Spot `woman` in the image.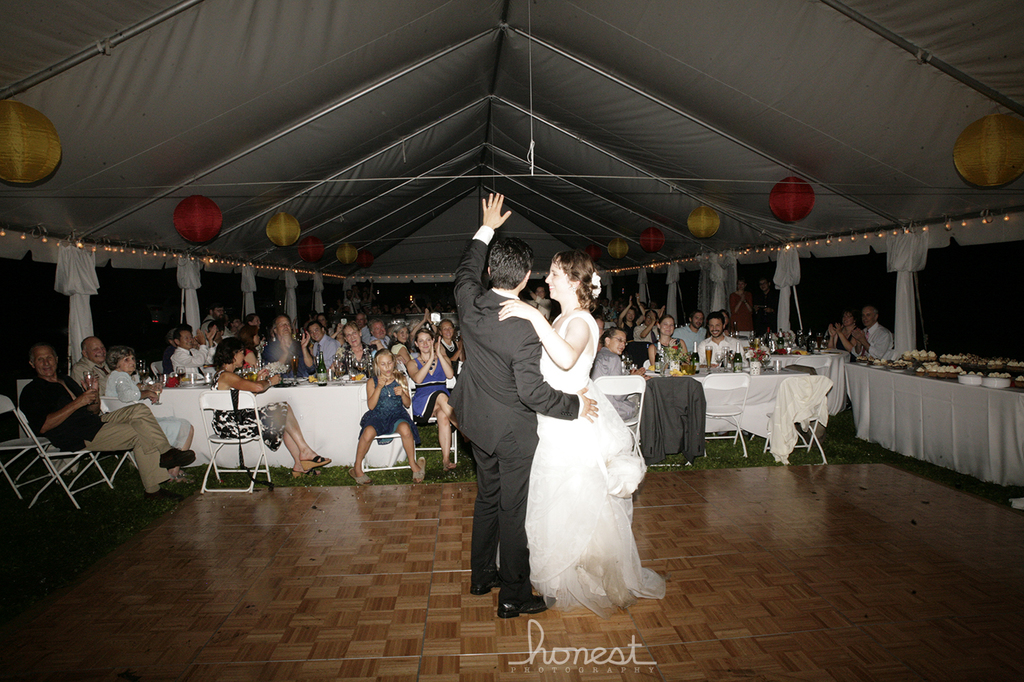
`woman` found at 331 318 376 377.
